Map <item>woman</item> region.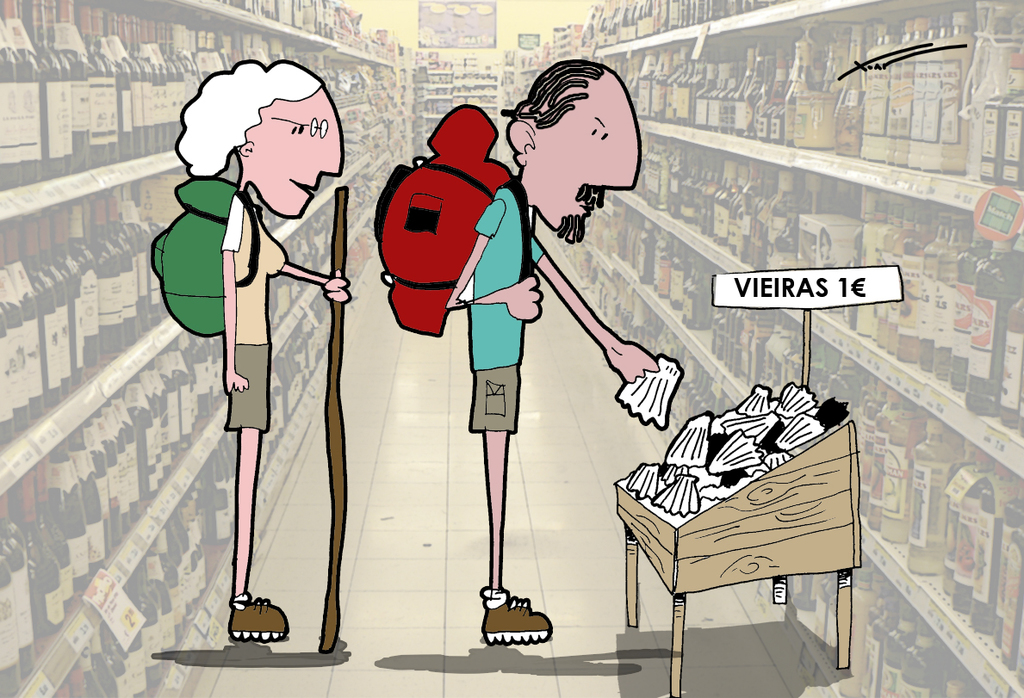
Mapped to [left=173, top=57, right=348, bottom=645].
